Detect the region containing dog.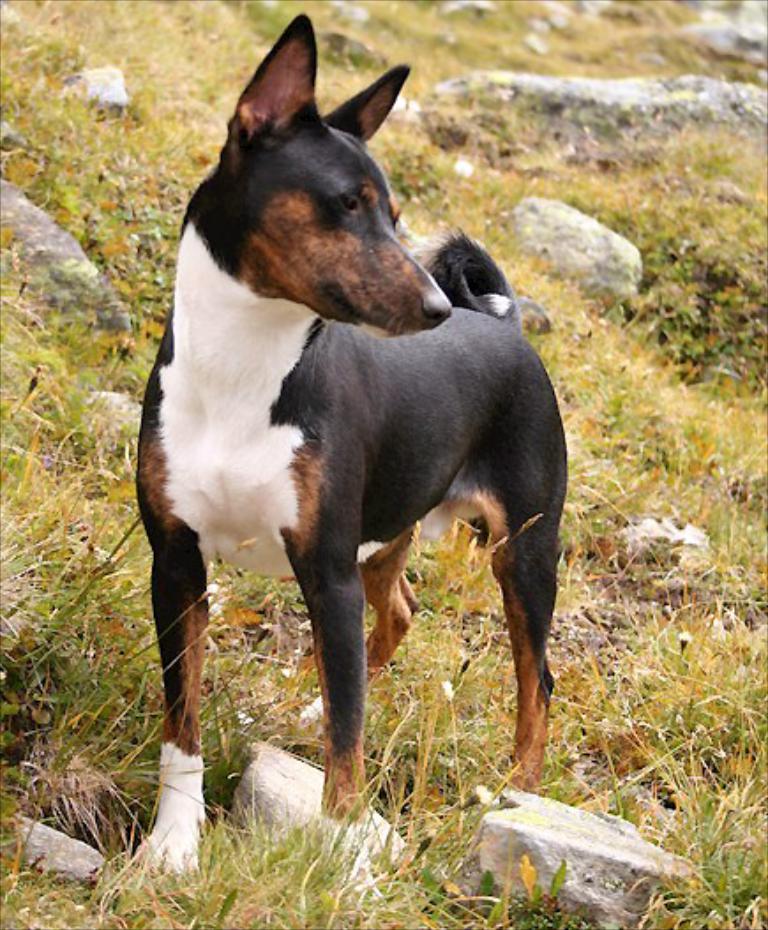
125, 12, 570, 879.
